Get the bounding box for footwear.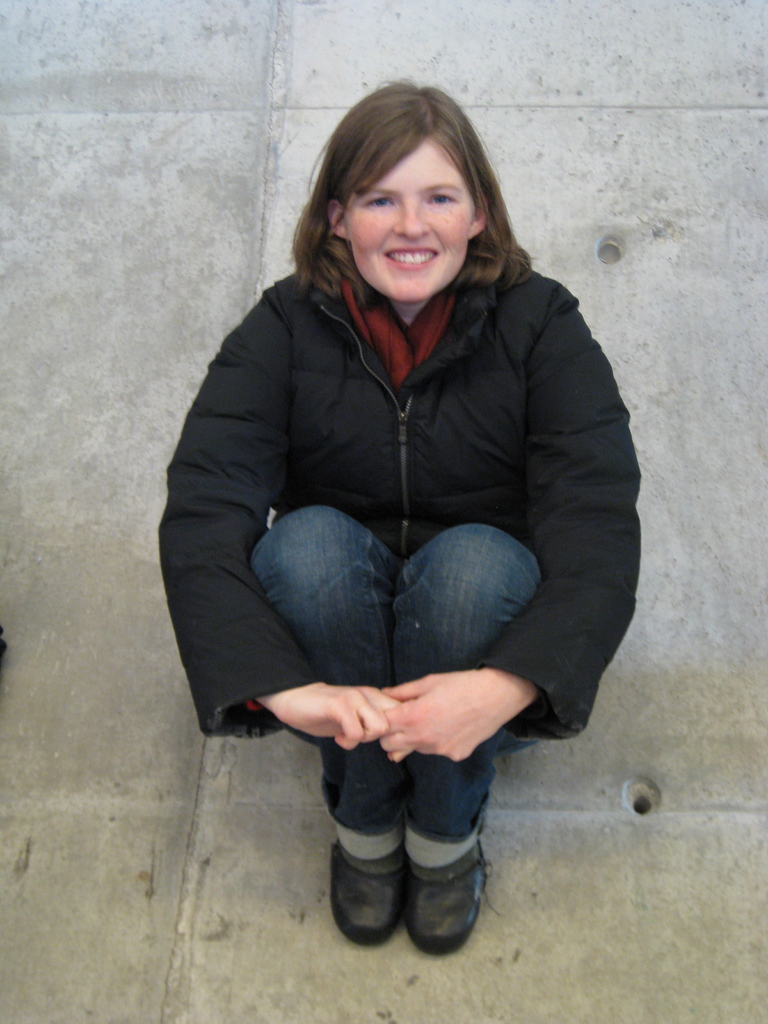
region(404, 799, 492, 955).
